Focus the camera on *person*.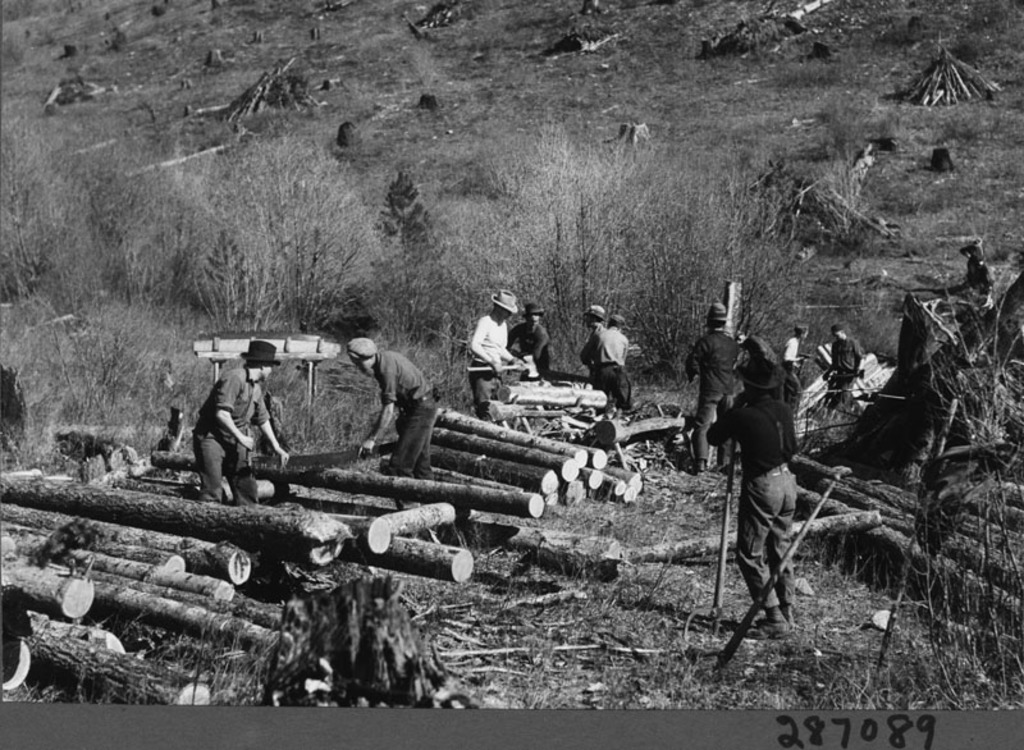
Focus region: rect(589, 310, 636, 413).
